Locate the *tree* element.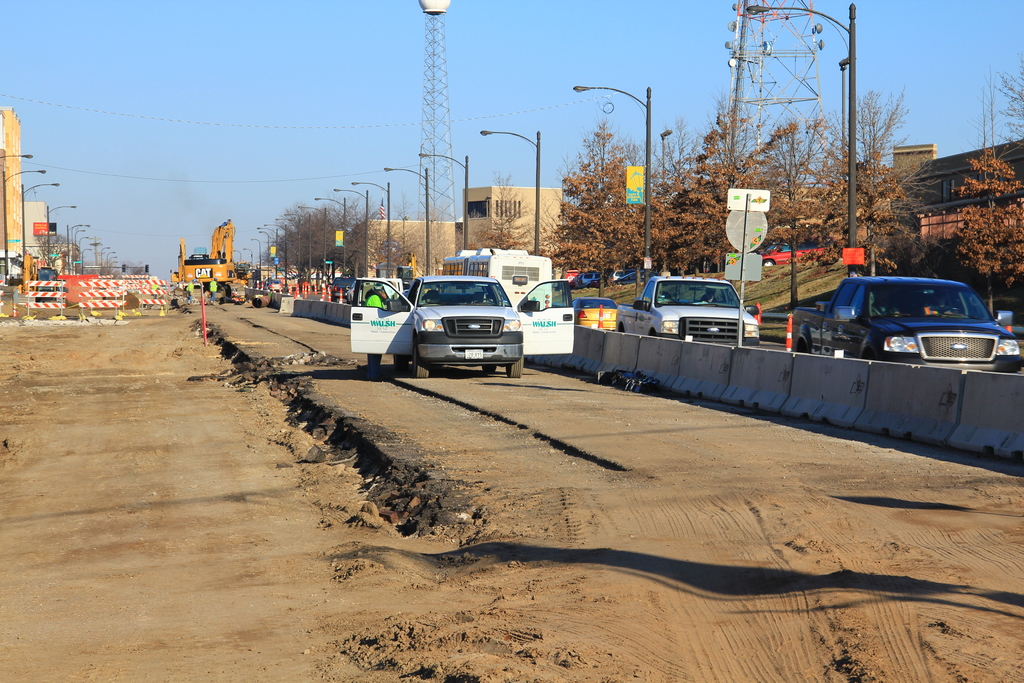
Element bbox: l=997, t=57, r=1023, b=169.
